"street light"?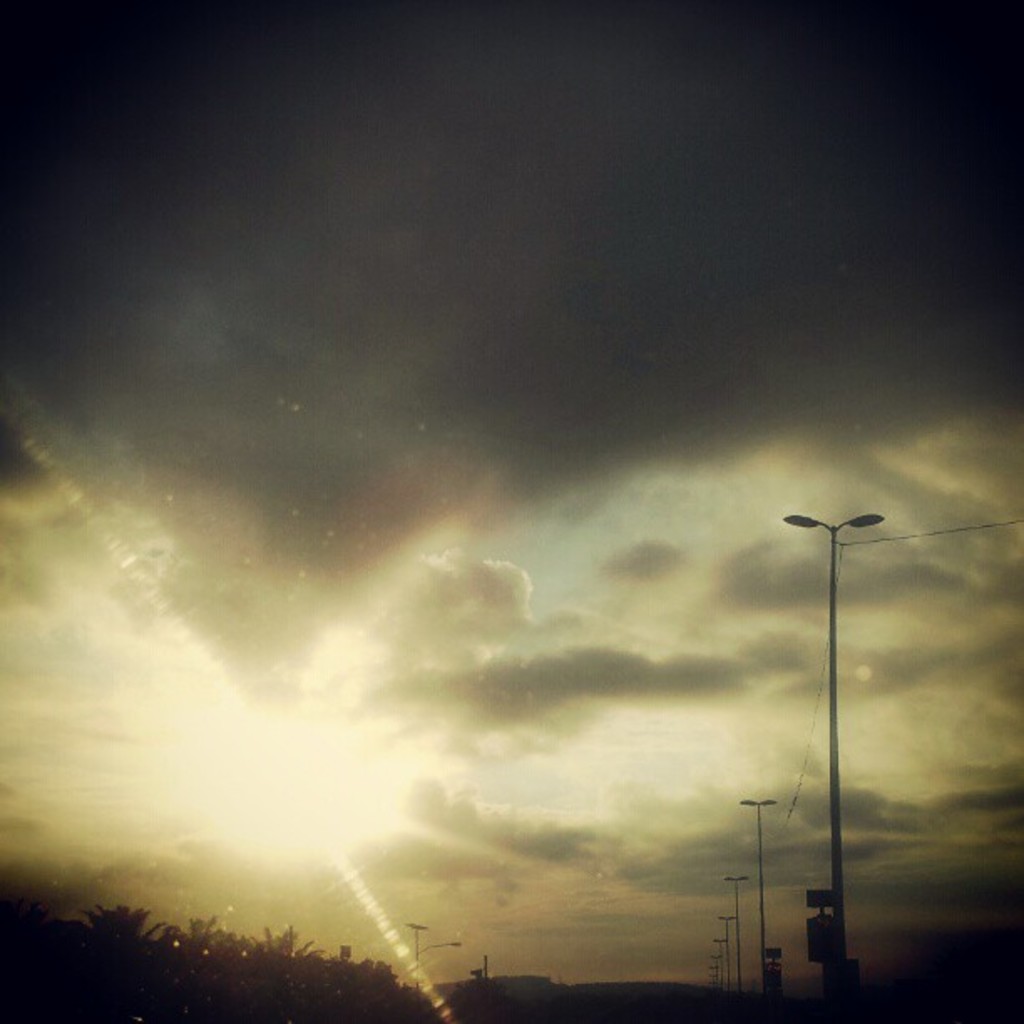
BBox(730, 796, 778, 1009)
